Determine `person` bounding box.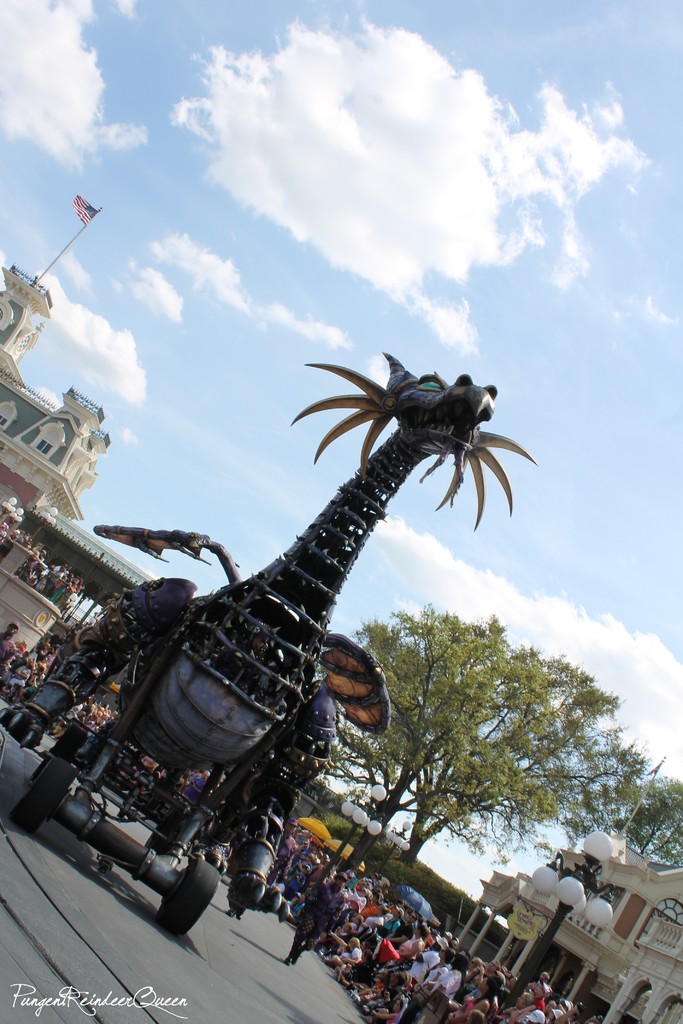
Determined: bbox(329, 938, 358, 973).
